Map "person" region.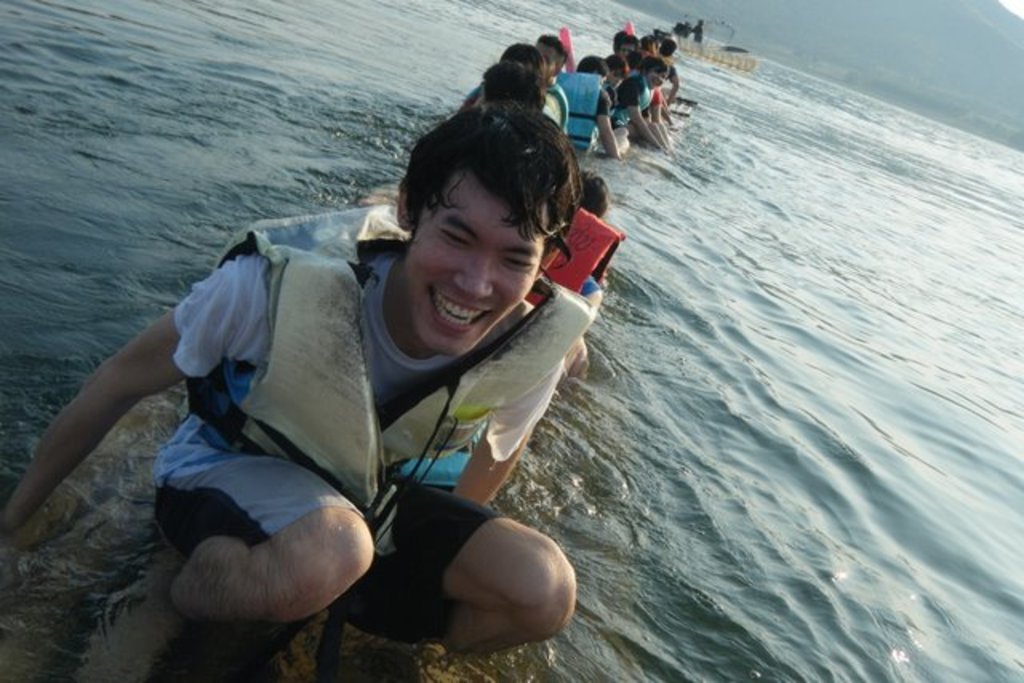
Mapped to x1=658, y1=29, x2=682, y2=102.
